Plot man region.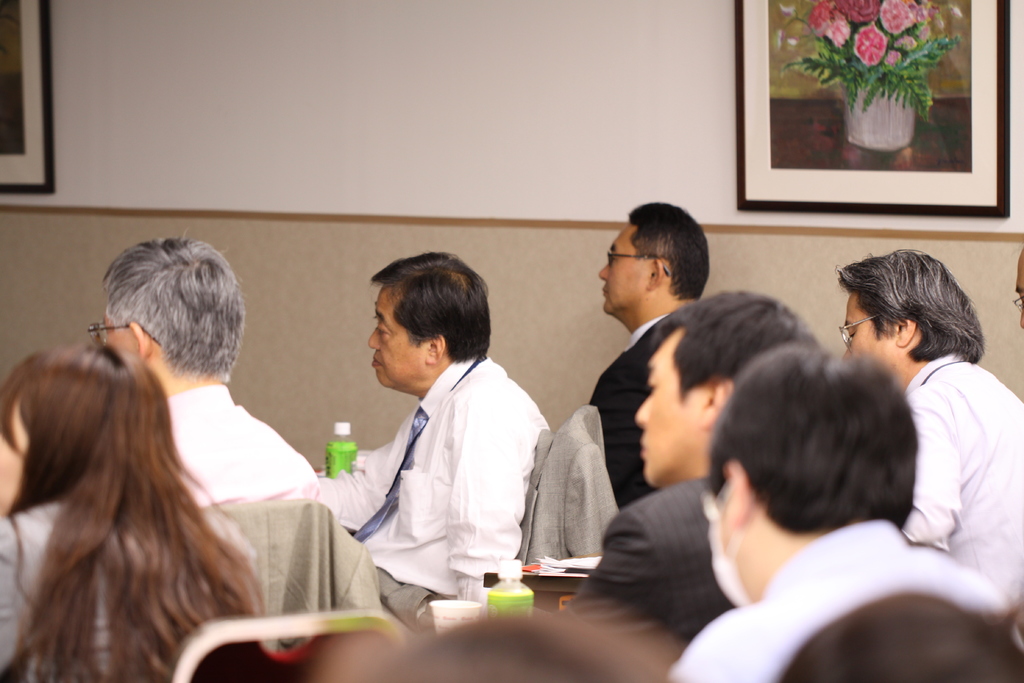
Plotted at l=572, t=287, r=824, b=643.
